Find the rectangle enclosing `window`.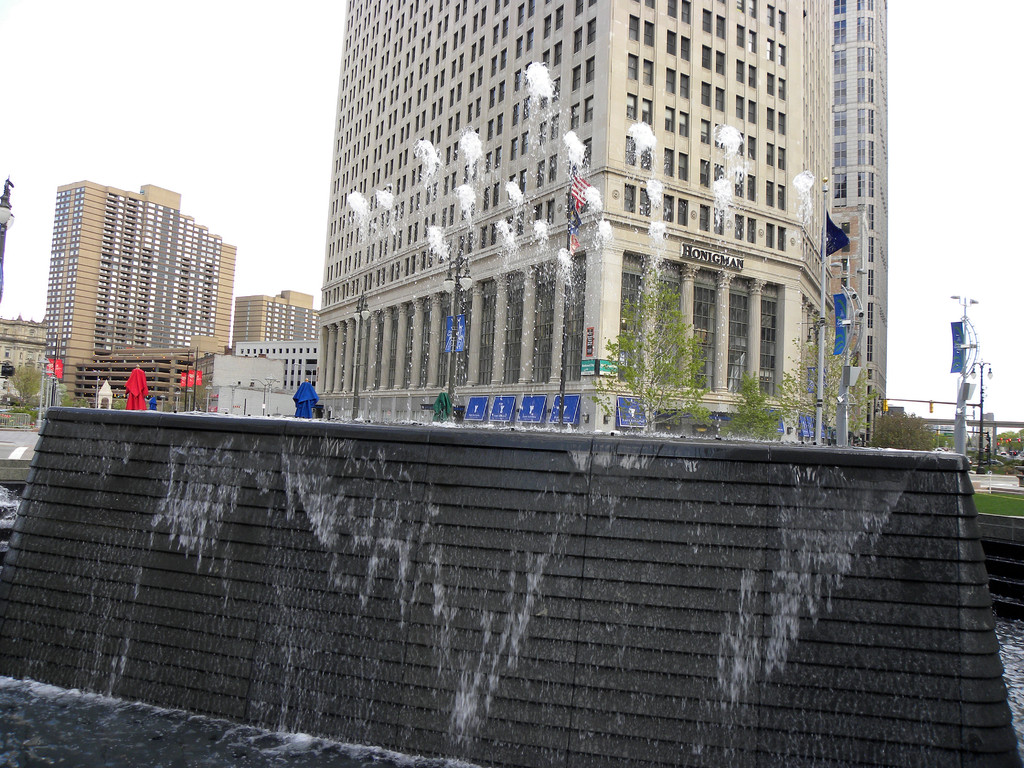
left=698, top=203, right=710, bottom=234.
